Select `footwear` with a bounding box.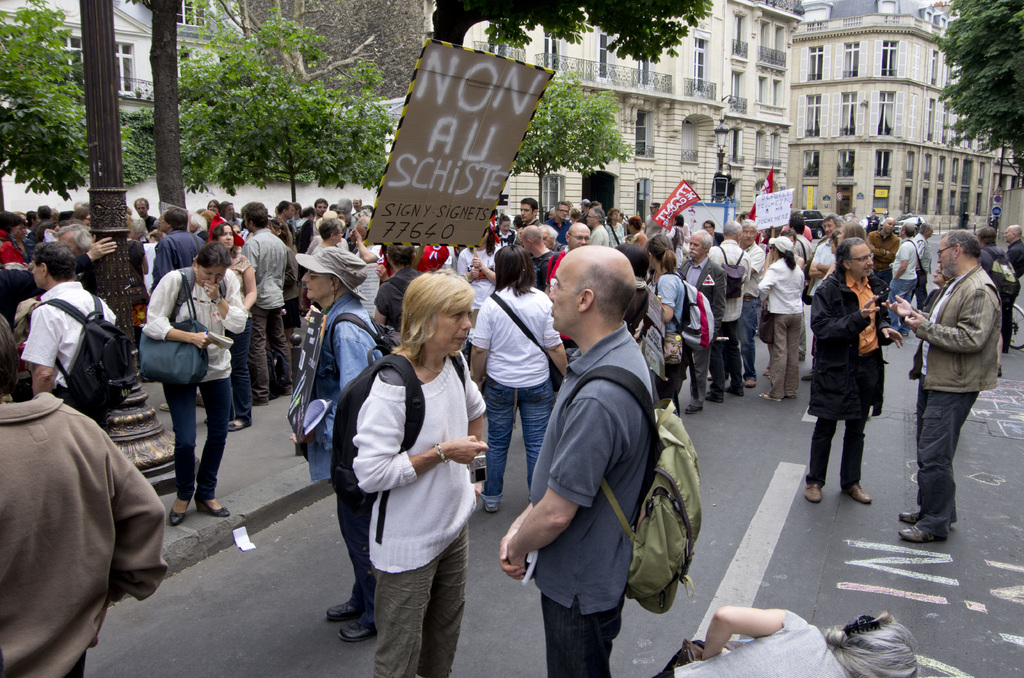
[x1=754, y1=389, x2=779, y2=407].
